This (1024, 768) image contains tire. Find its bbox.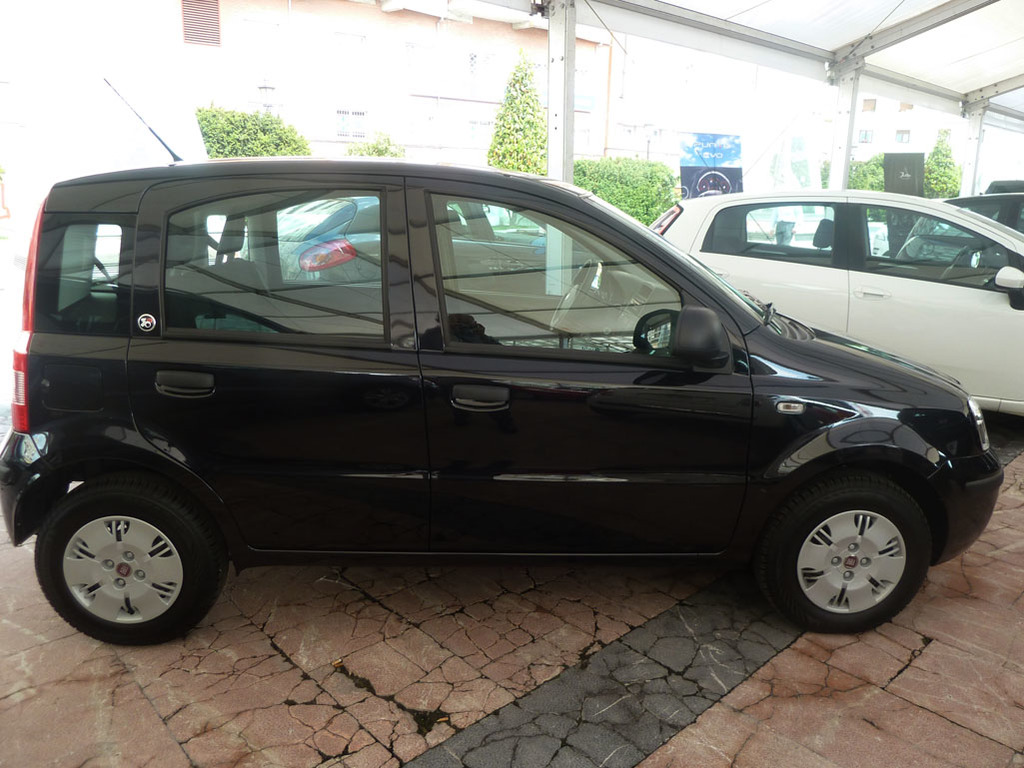
[left=758, top=472, right=924, bottom=635].
